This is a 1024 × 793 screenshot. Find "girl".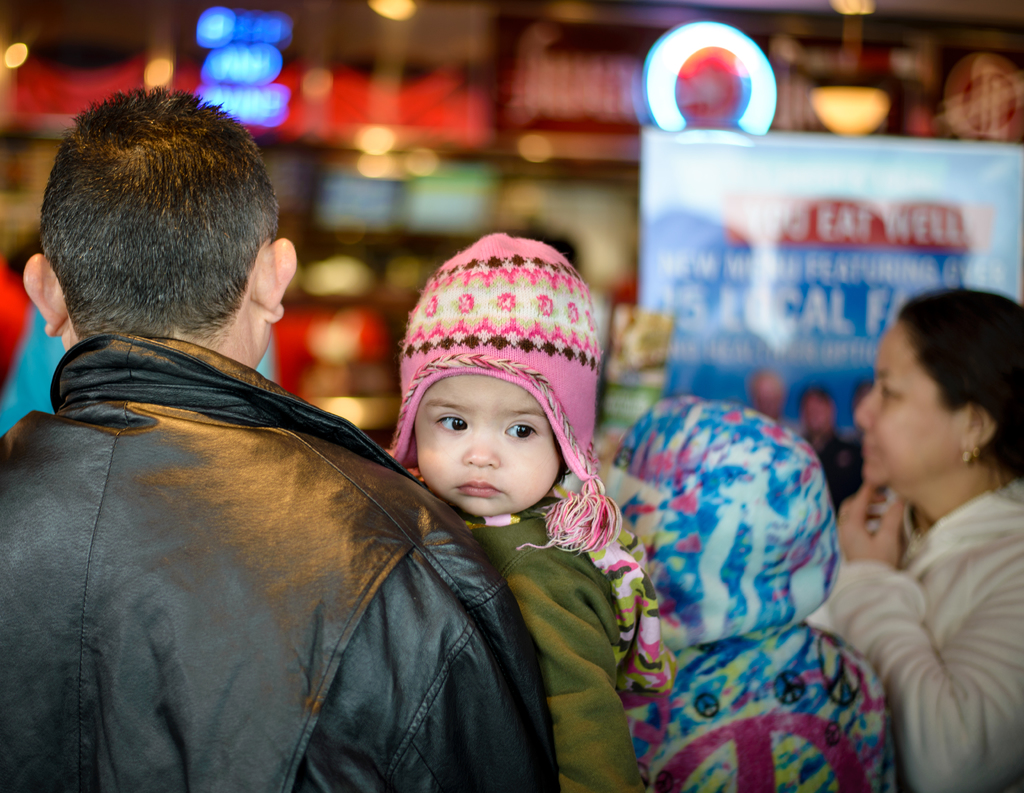
Bounding box: detection(387, 232, 671, 792).
